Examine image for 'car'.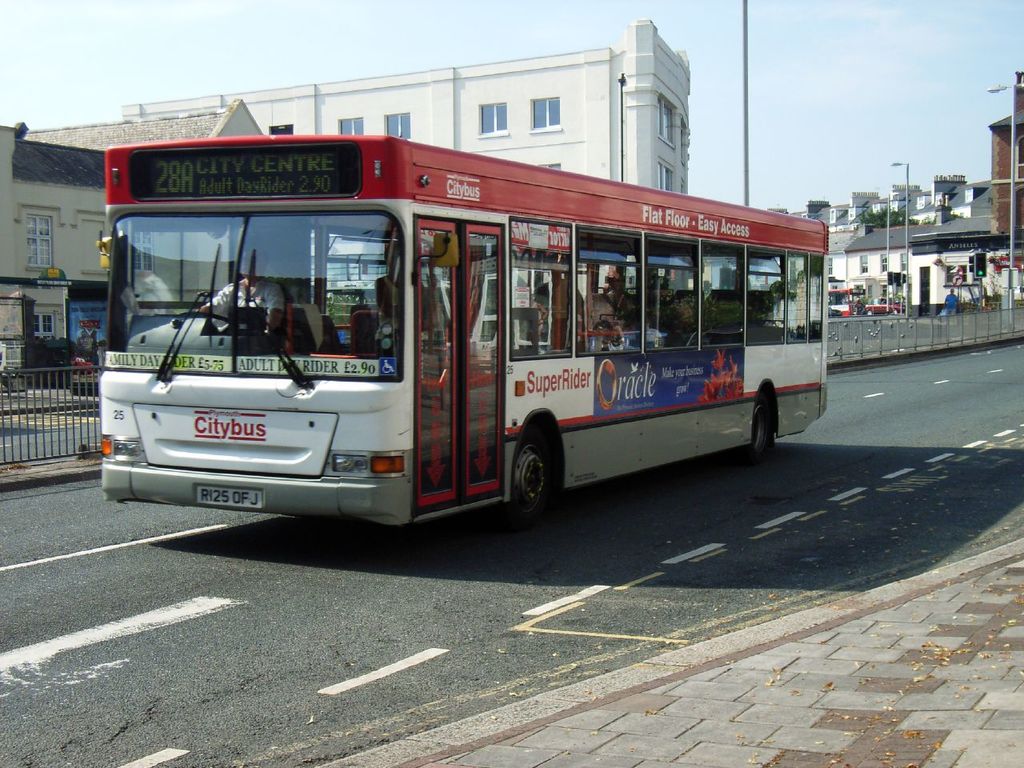
Examination result: 865 293 902 314.
